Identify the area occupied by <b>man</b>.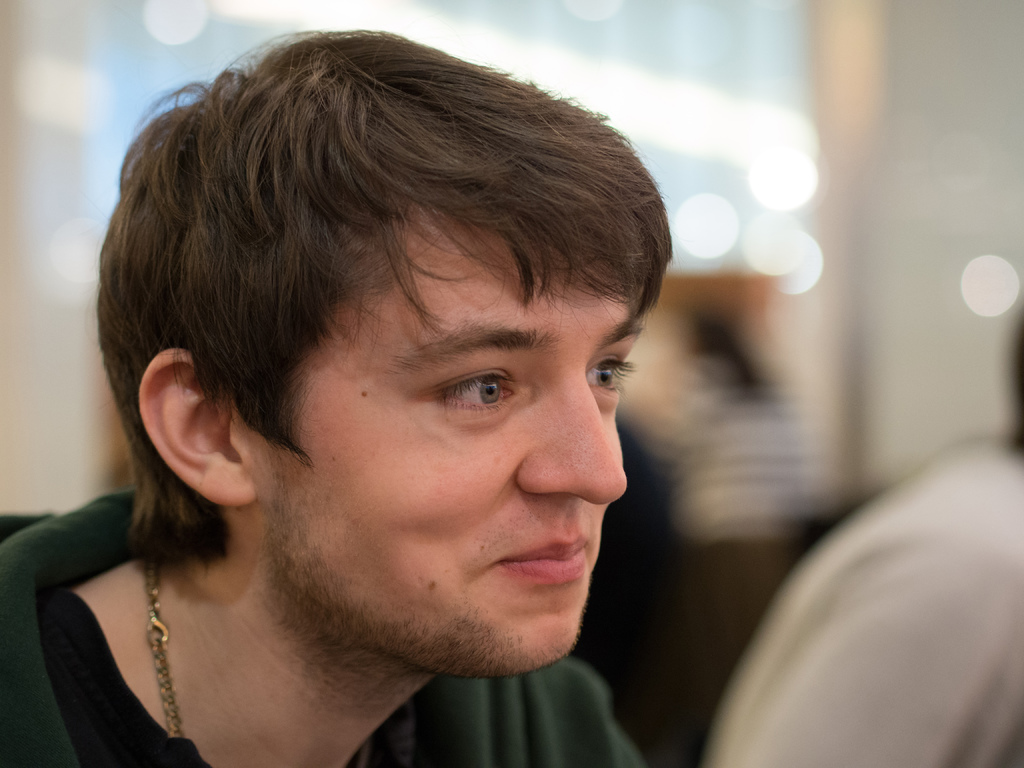
Area: [0, 42, 801, 767].
